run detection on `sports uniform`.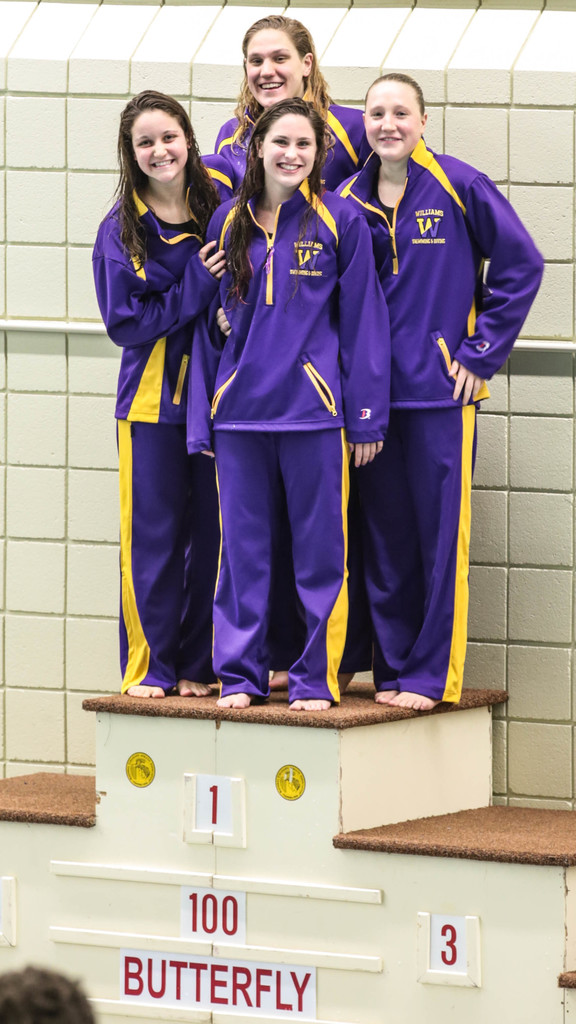
Result: x1=89, y1=166, x2=232, y2=701.
